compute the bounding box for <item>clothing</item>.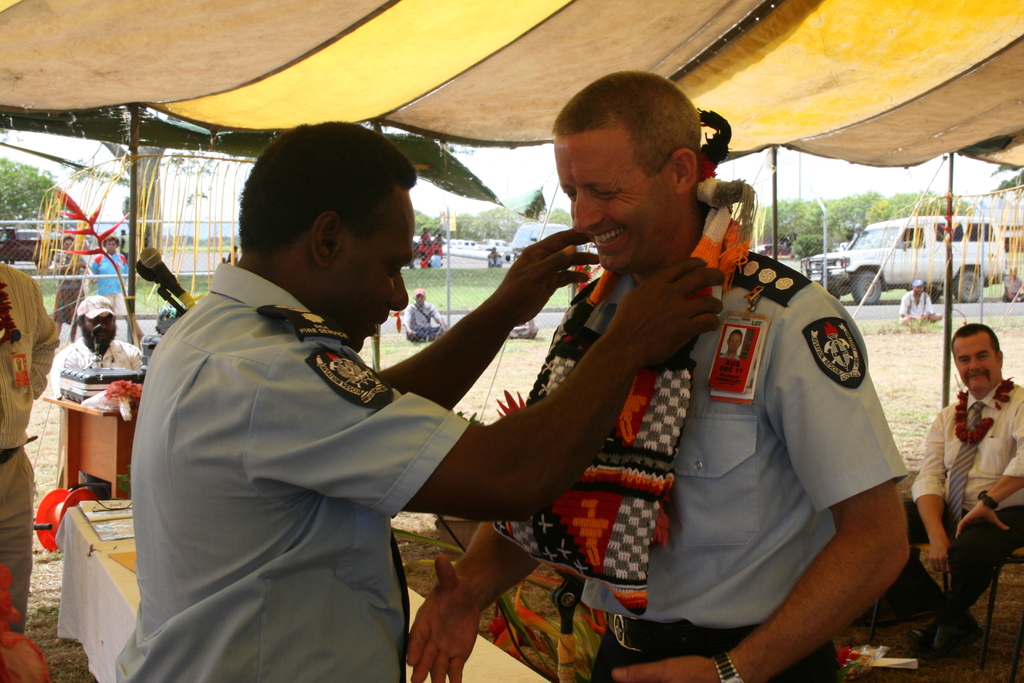
0 267 60 619.
